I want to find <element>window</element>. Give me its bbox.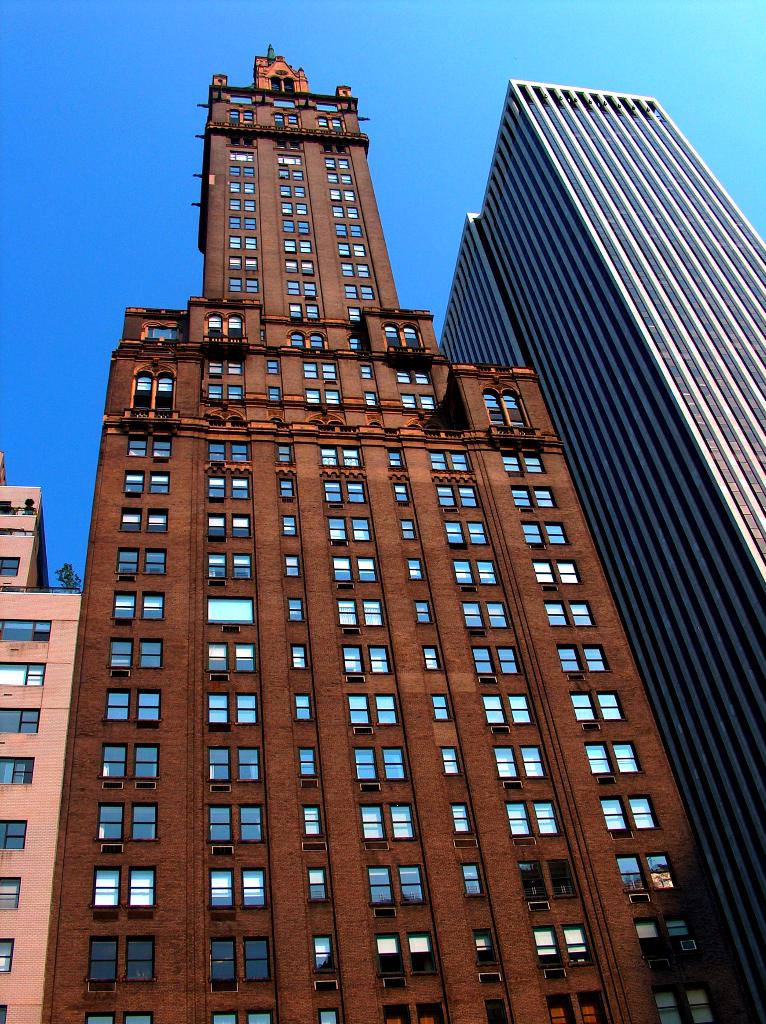
276/137/300/149.
